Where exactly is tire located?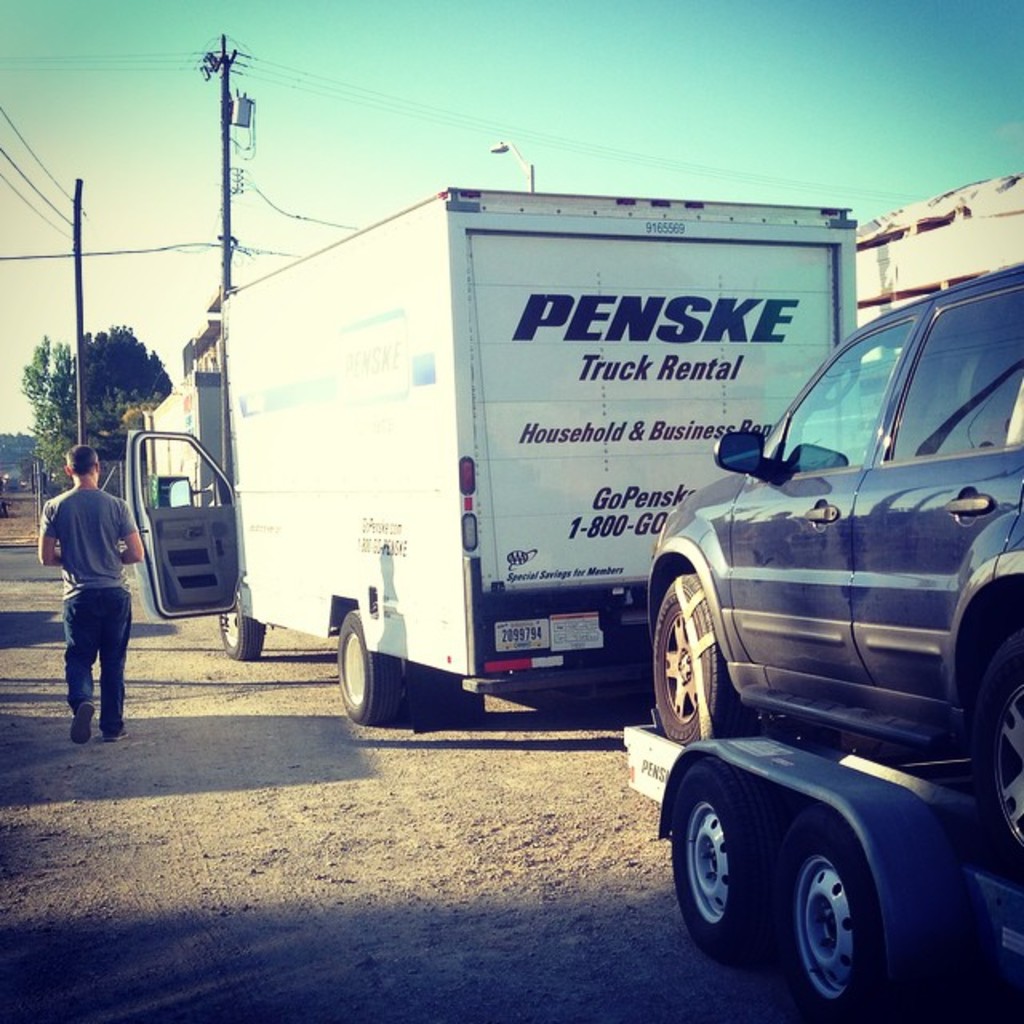
Its bounding box is {"left": 653, "top": 574, "right": 718, "bottom": 746}.
